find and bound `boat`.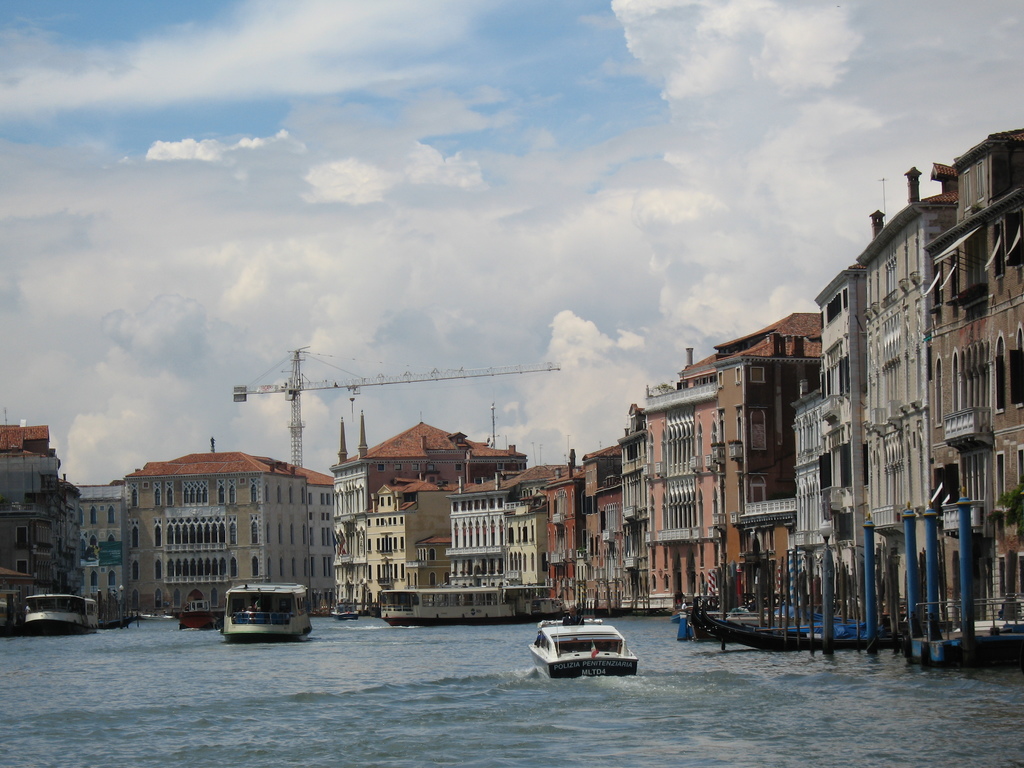
Bound: [22,590,84,634].
